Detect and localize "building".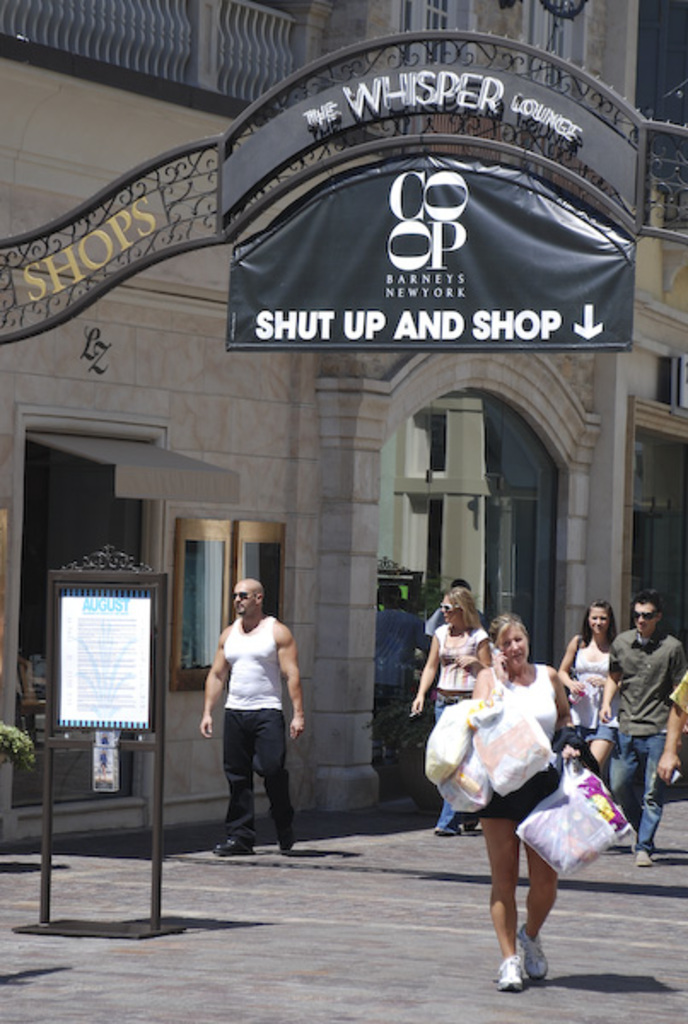
Localized at x1=0, y1=0, x2=686, y2=843.
